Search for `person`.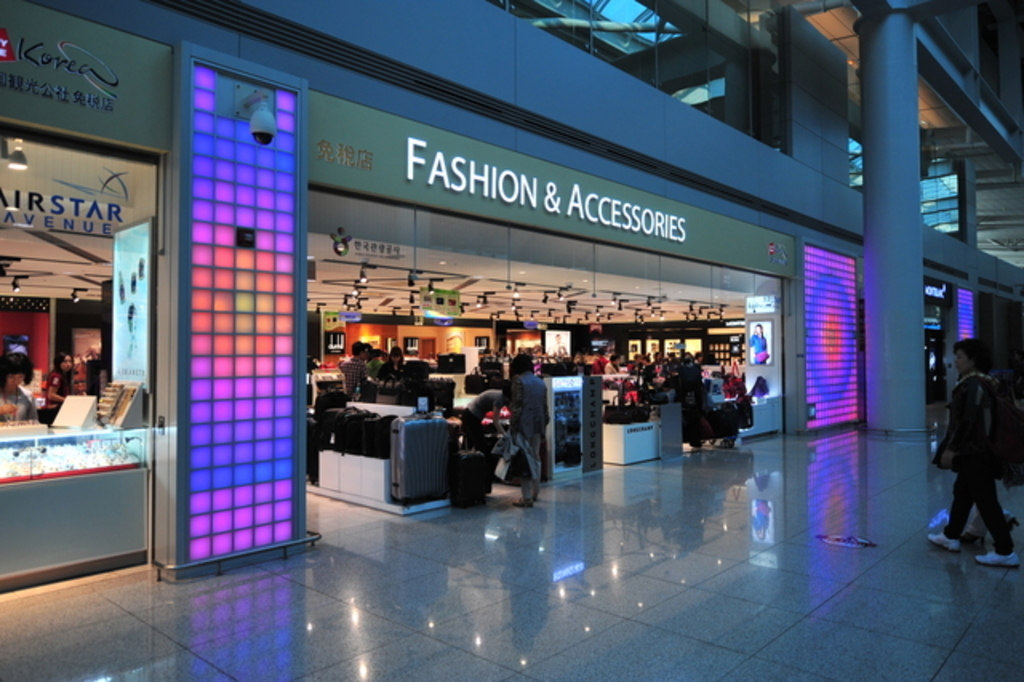
Found at {"x1": 454, "y1": 381, "x2": 507, "y2": 451}.
